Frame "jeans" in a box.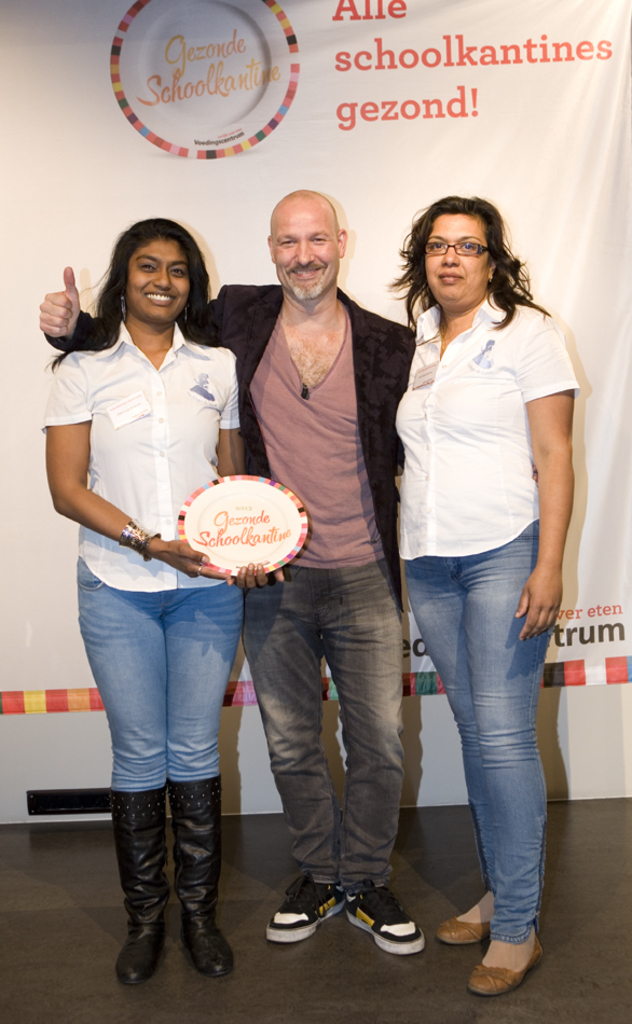
(84,561,238,788).
